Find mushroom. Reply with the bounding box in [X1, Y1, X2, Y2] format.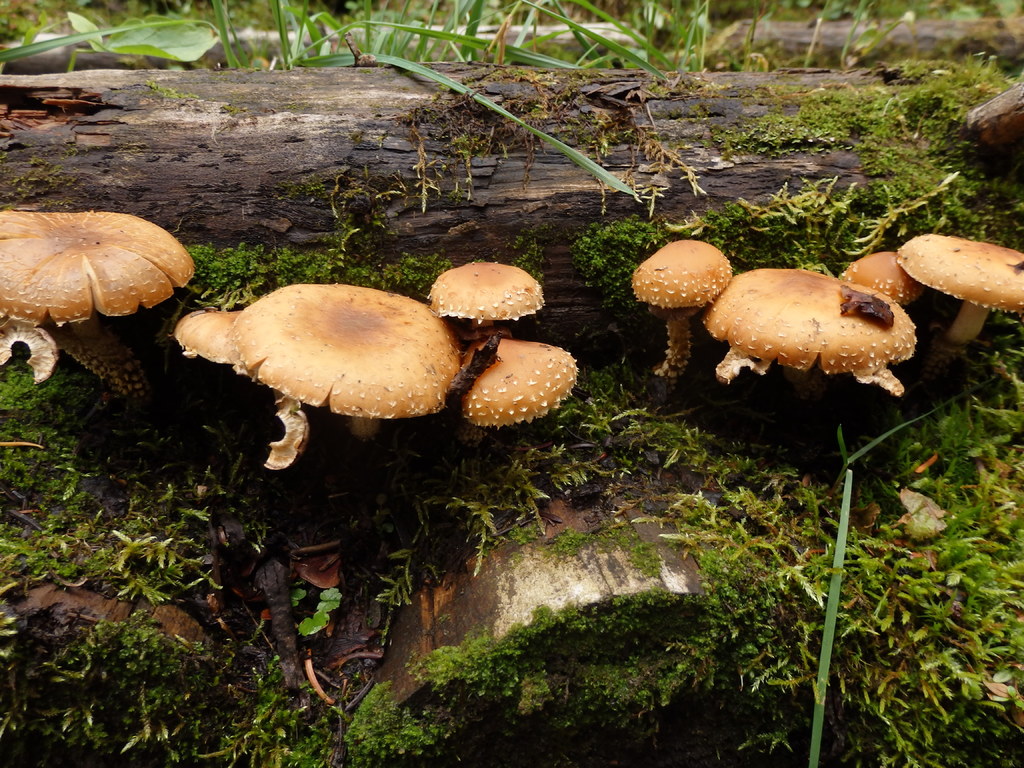
[695, 266, 915, 408].
